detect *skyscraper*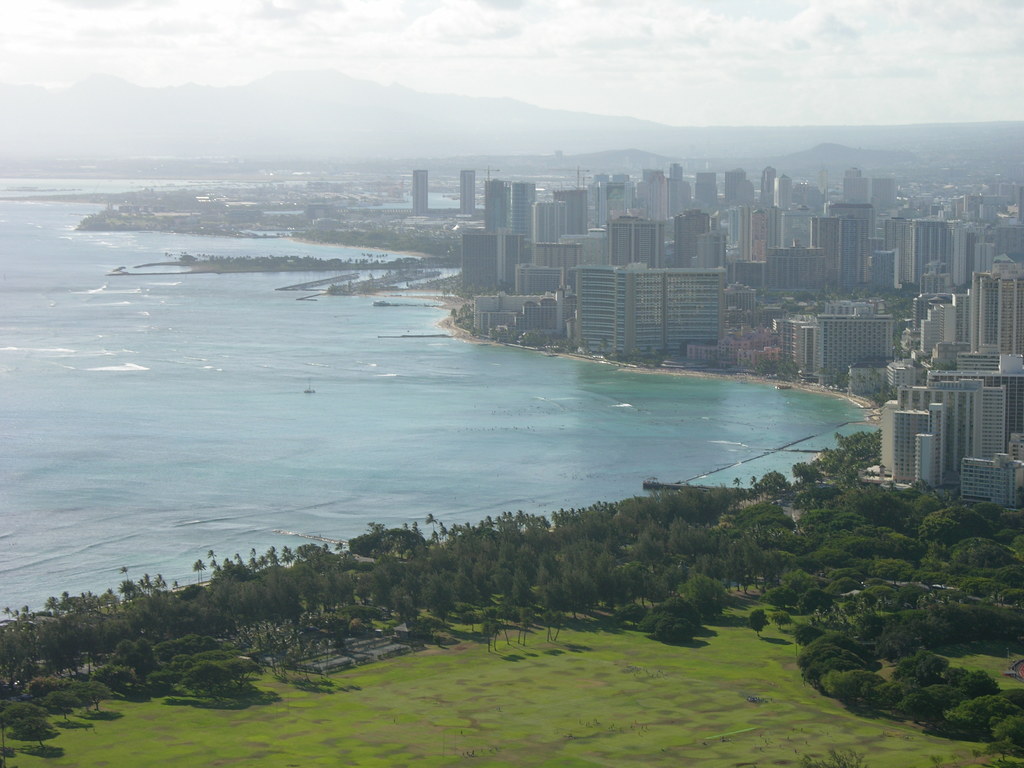
{"x1": 453, "y1": 164, "x2": 476, "y2": 216}
